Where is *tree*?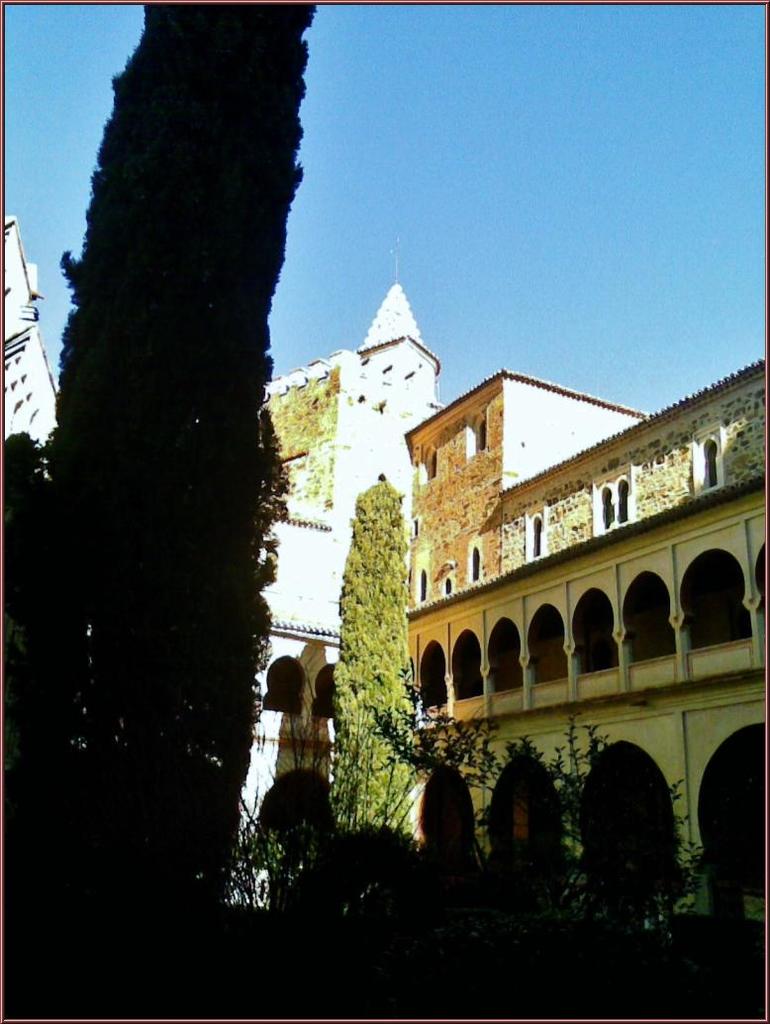
390:709:702:914.
